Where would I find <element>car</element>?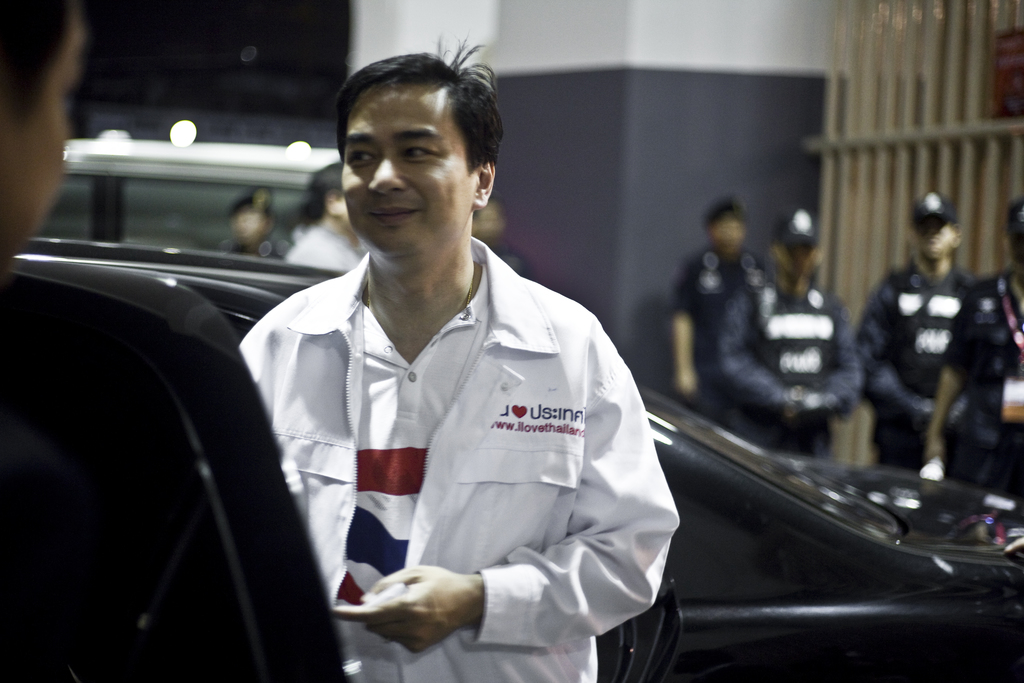
At x1=29, y1=136, x2=344, y2=257.
